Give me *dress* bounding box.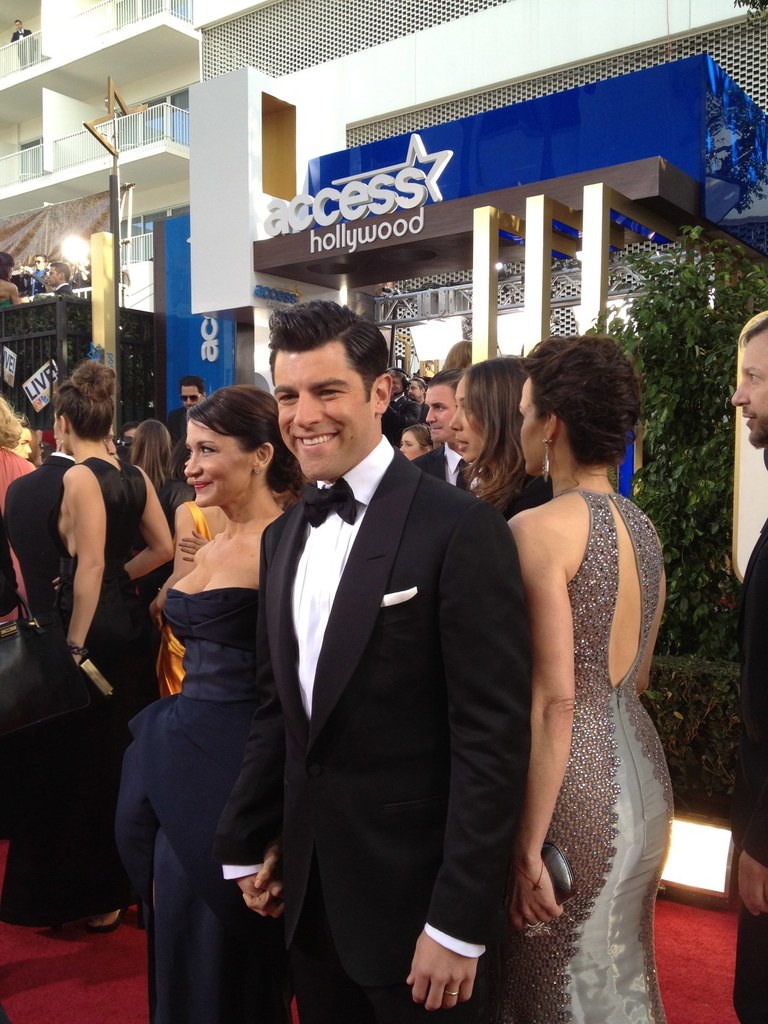
rect(478, 488, 675, 1023).
